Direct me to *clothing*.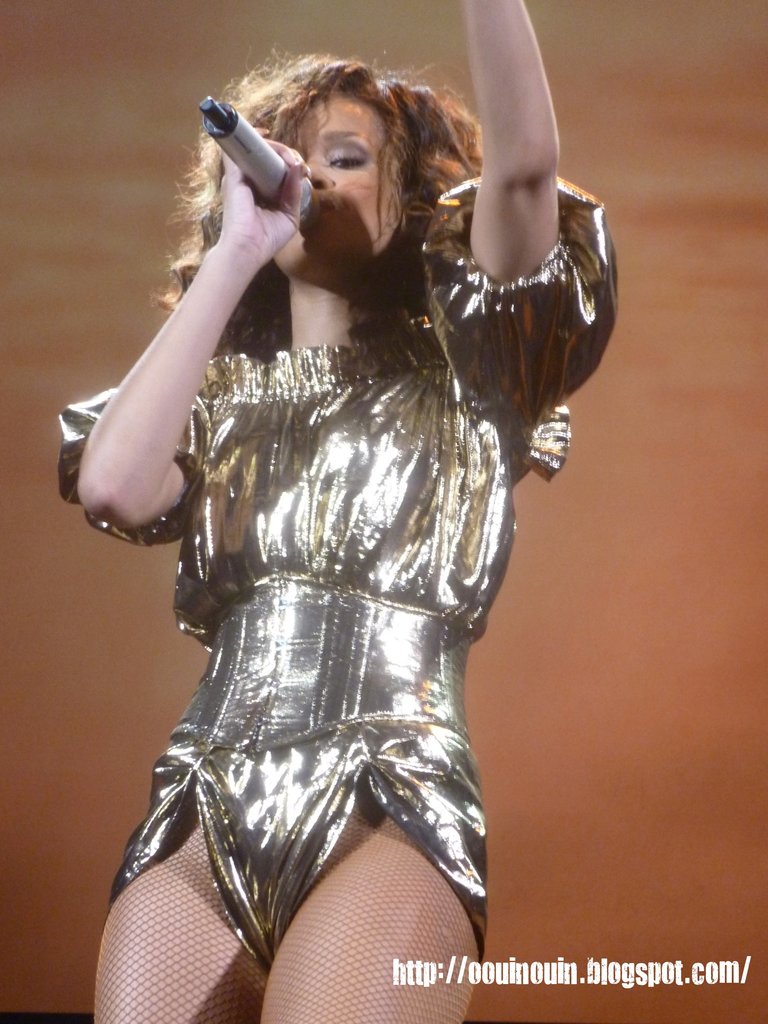
Direction: <bbox>127, 149, 564, 892</bbox>.
